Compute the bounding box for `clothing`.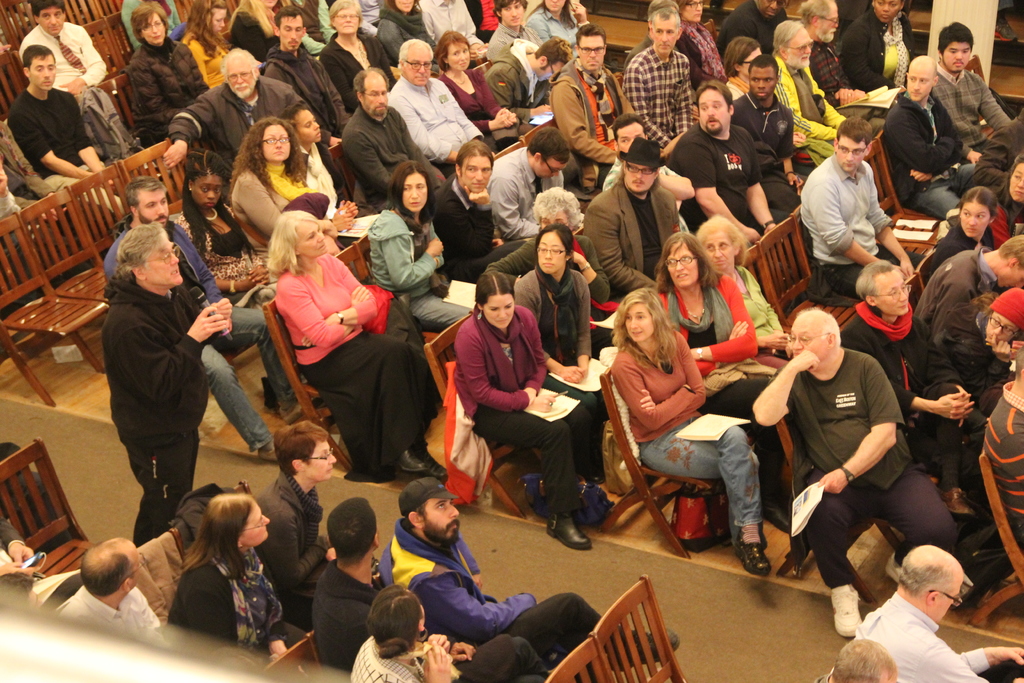
140, 534, 191, 623.
